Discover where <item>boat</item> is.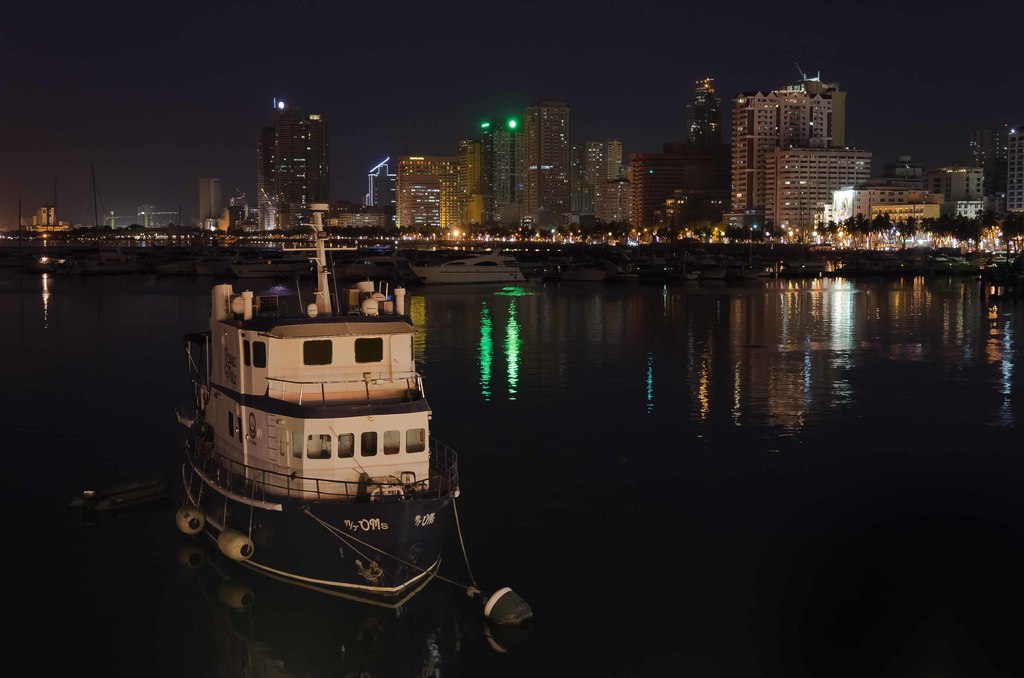
Discovered at region(150, 229, 524, 624).
